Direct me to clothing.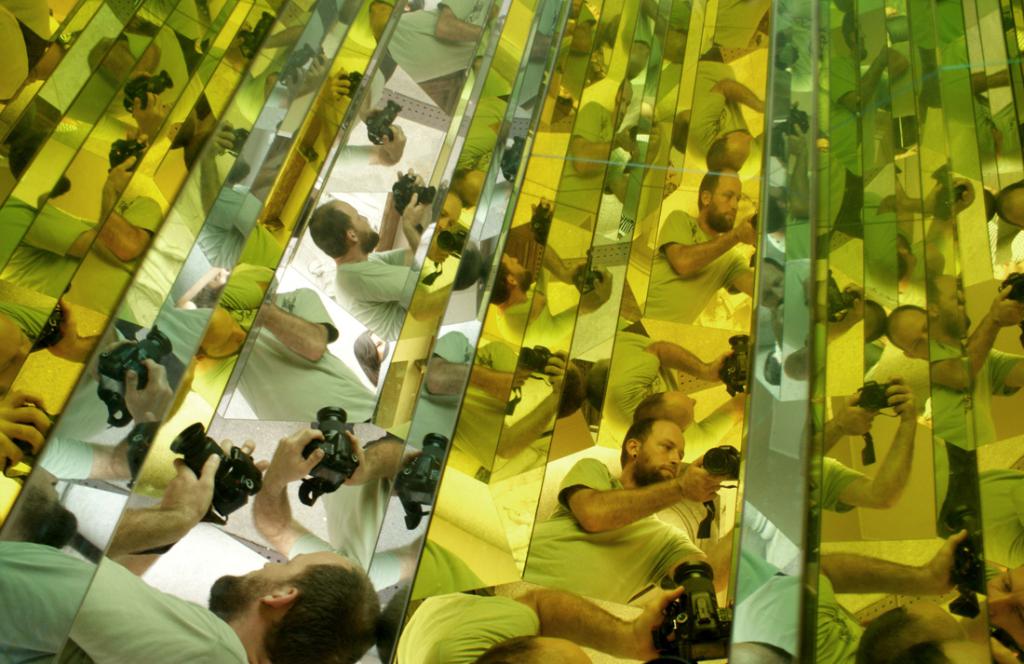
Direction: bbox(804, 576, 863, 658).
